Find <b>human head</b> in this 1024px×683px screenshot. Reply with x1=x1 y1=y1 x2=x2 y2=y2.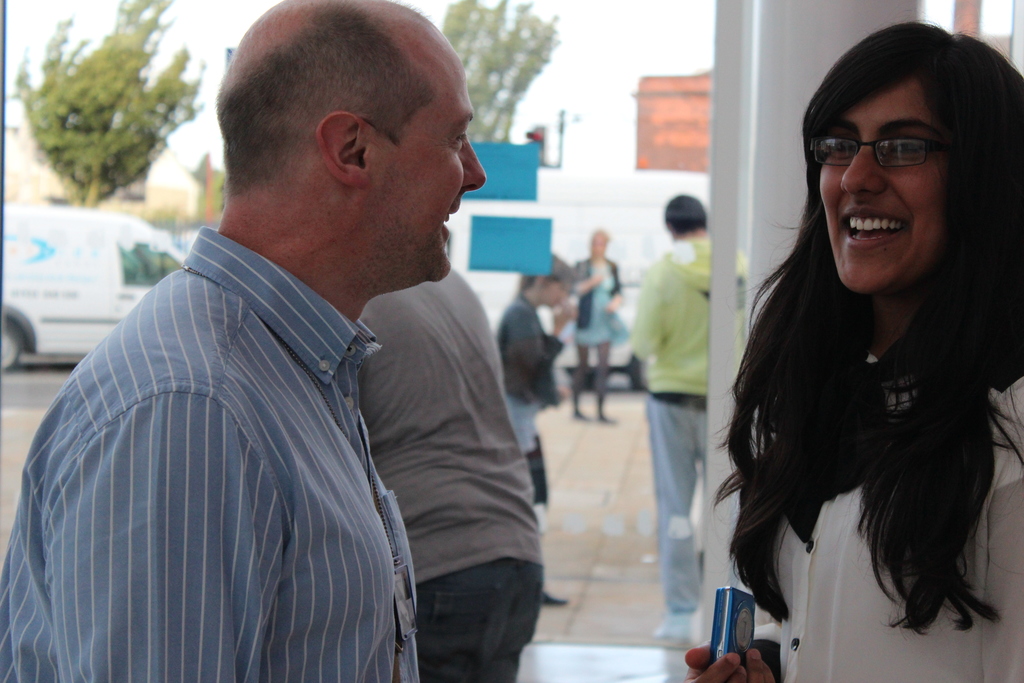
x1=213 y1=0 x2=485 y2=282.
